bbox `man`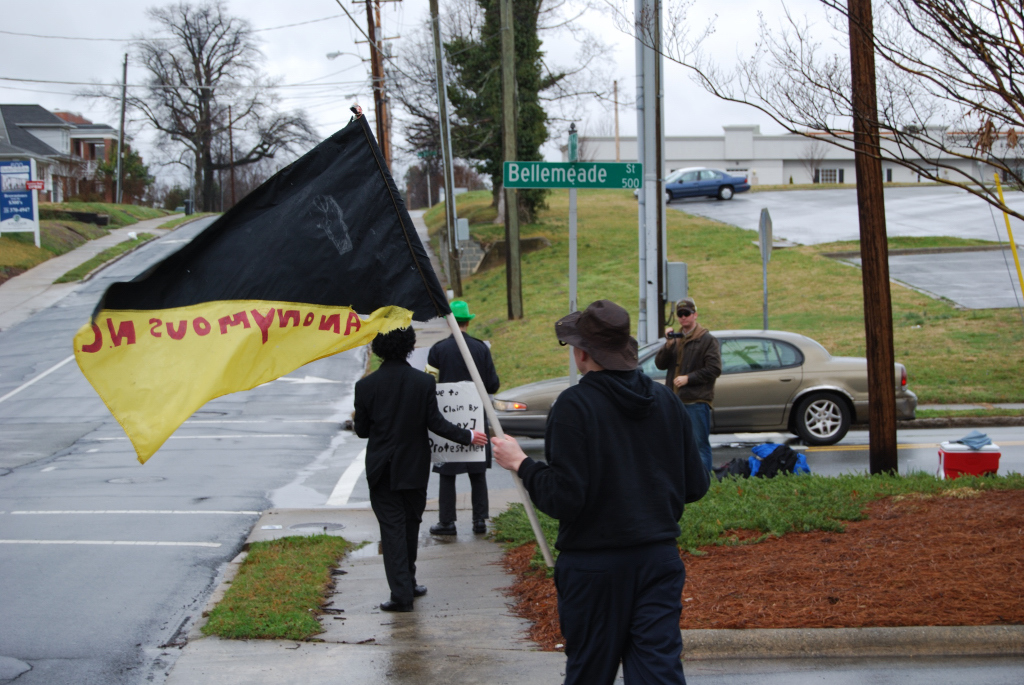
bbox=(647, 298, 730, 488)
